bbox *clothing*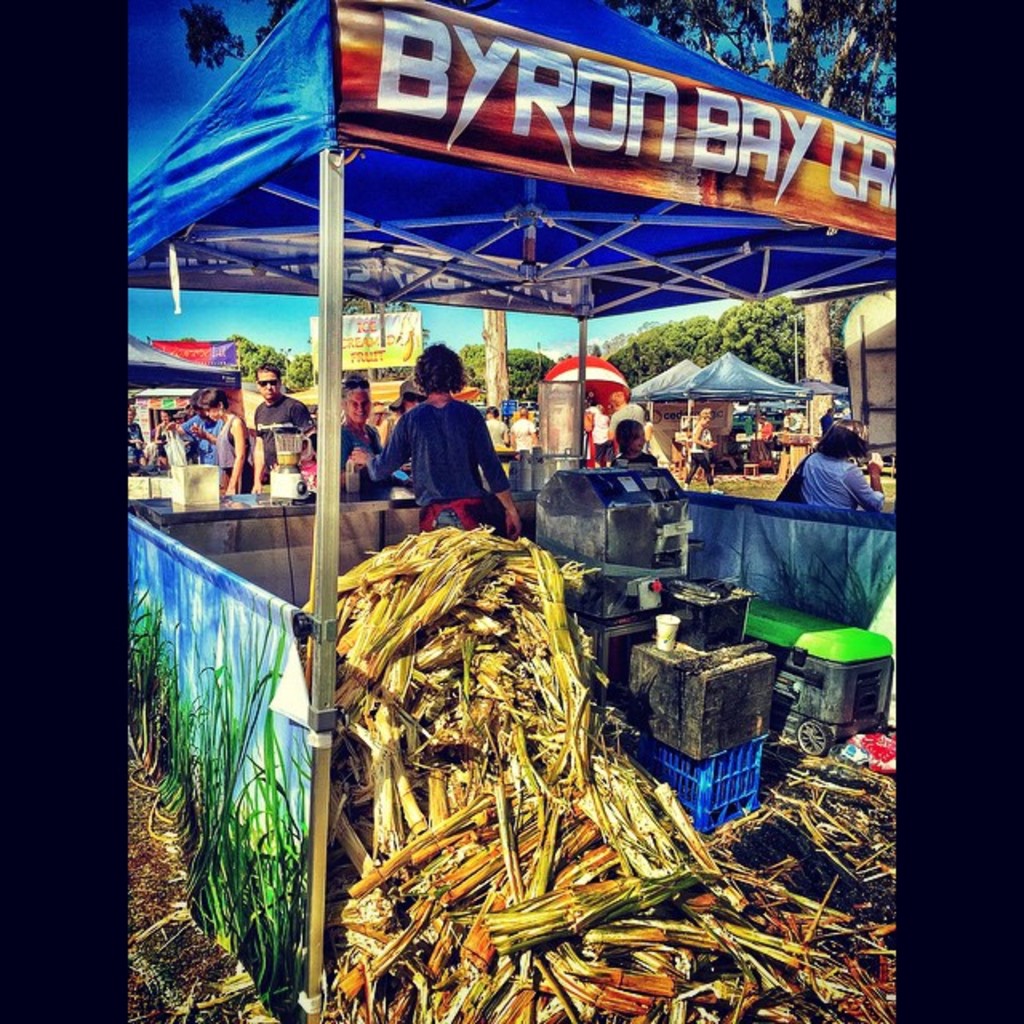
box(586, 408, 610, 456)
